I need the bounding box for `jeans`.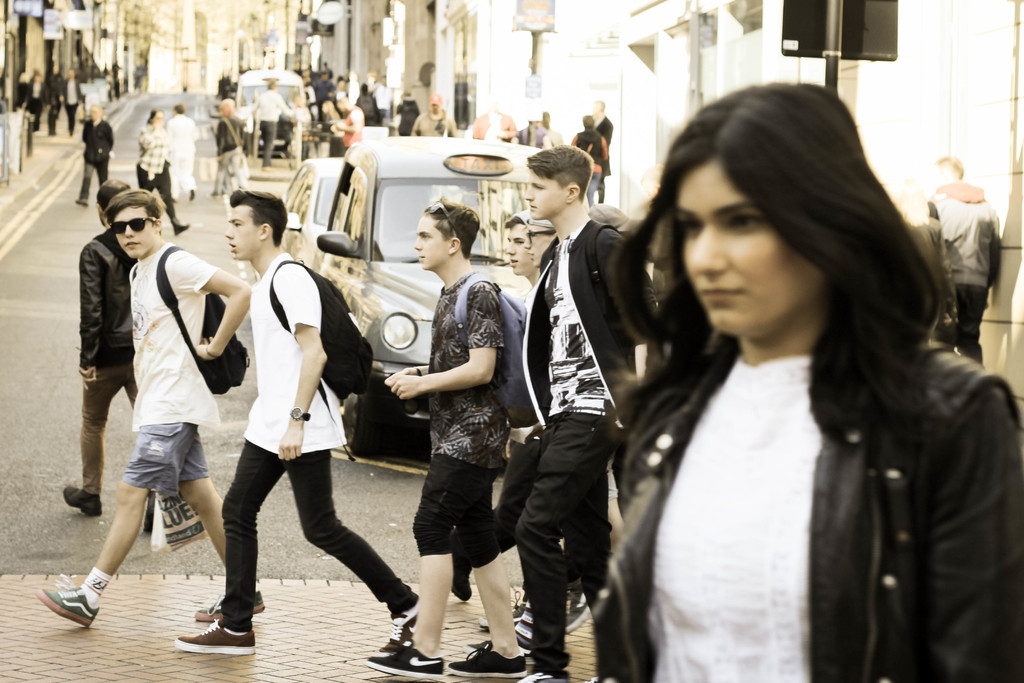
Here it is: 219/150/238/194.
